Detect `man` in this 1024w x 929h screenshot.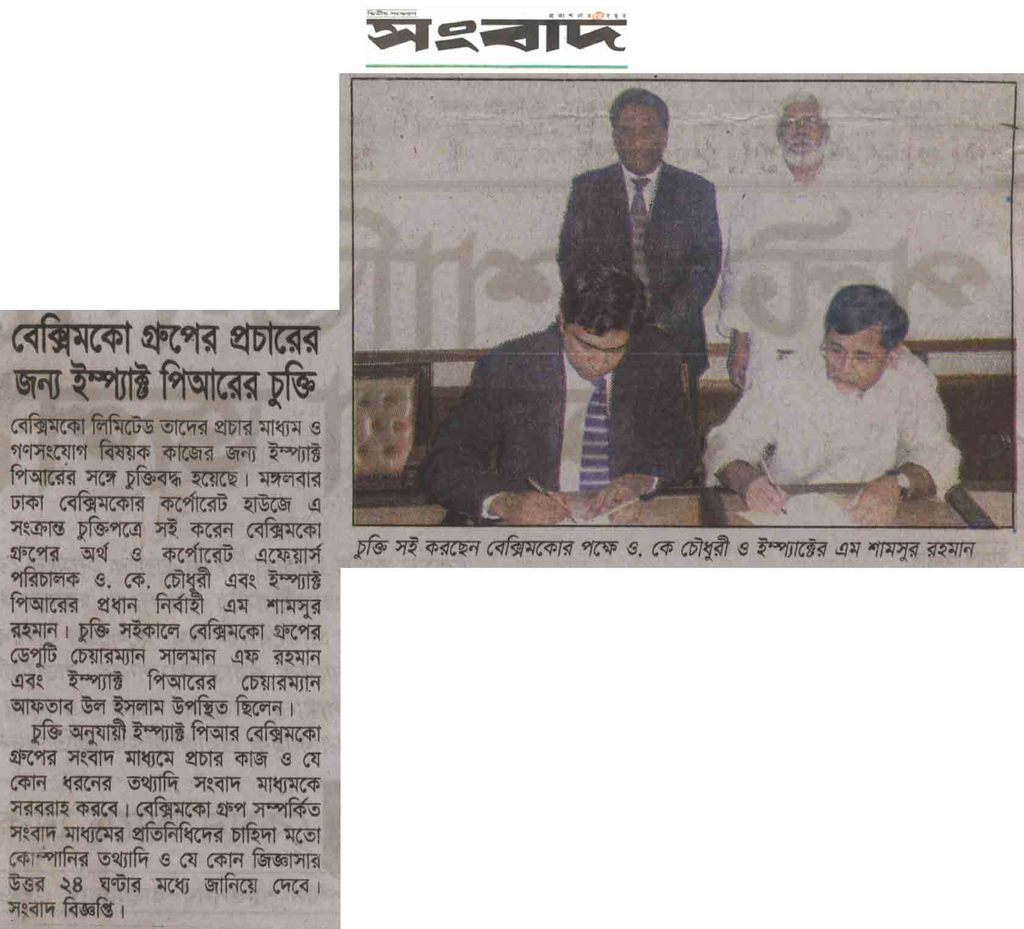
Detection: {"x1": 417, "y1": 267, "x2": 694, "y2": 527}.
